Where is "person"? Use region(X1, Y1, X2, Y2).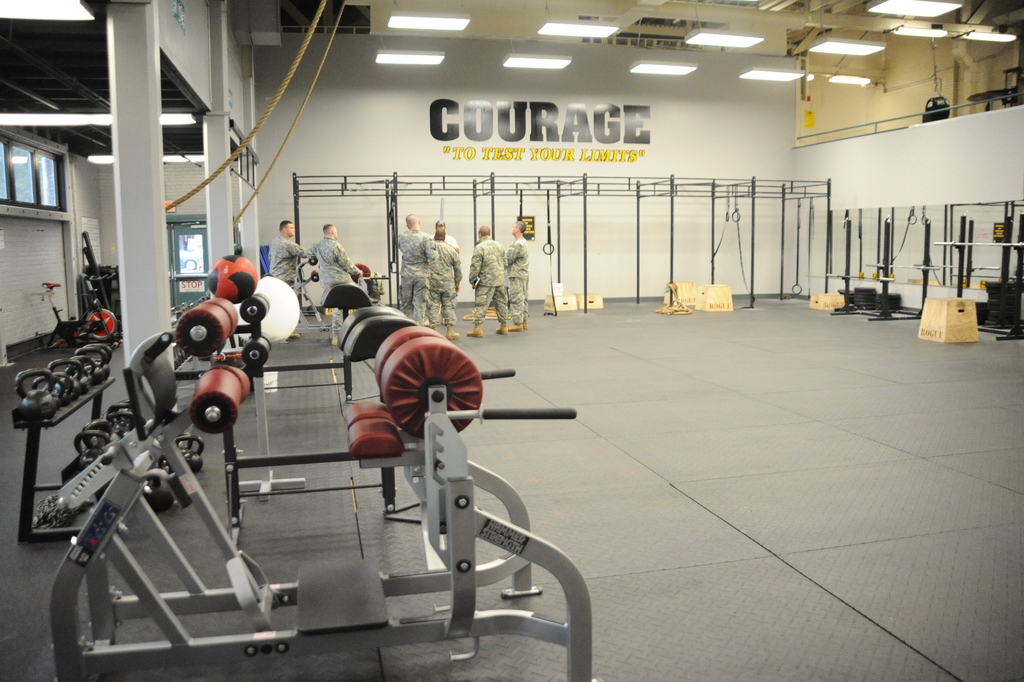
region(508, 218, 531, 334).
